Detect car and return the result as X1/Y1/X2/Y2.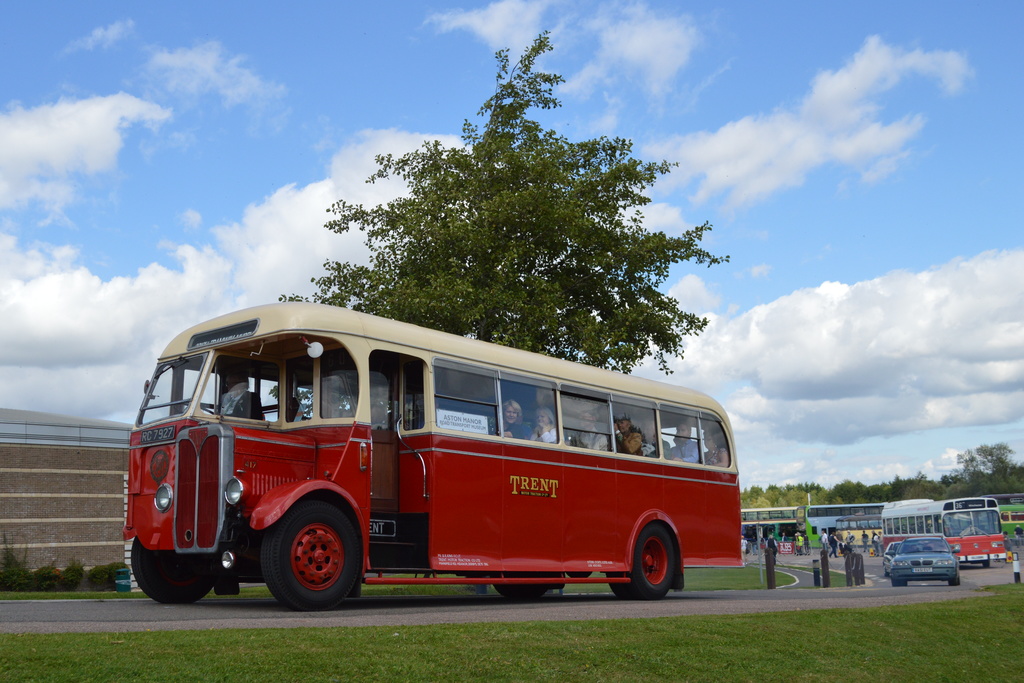
888/536/963/586.
